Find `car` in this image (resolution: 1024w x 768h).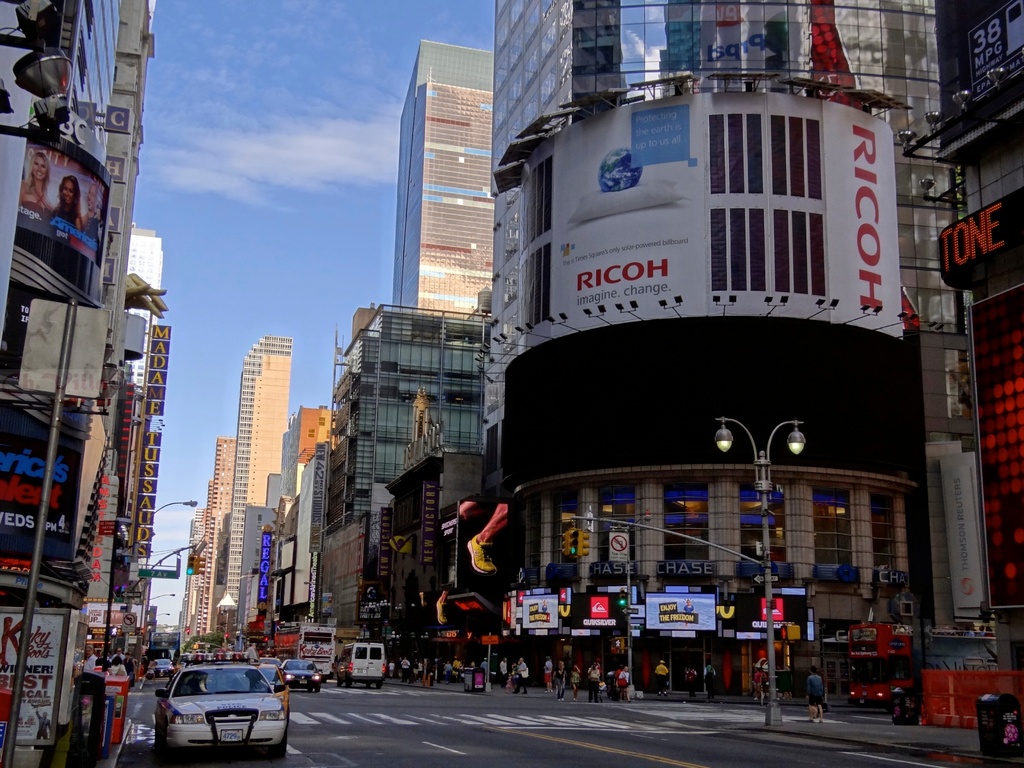
140, 672, 288, 766.
